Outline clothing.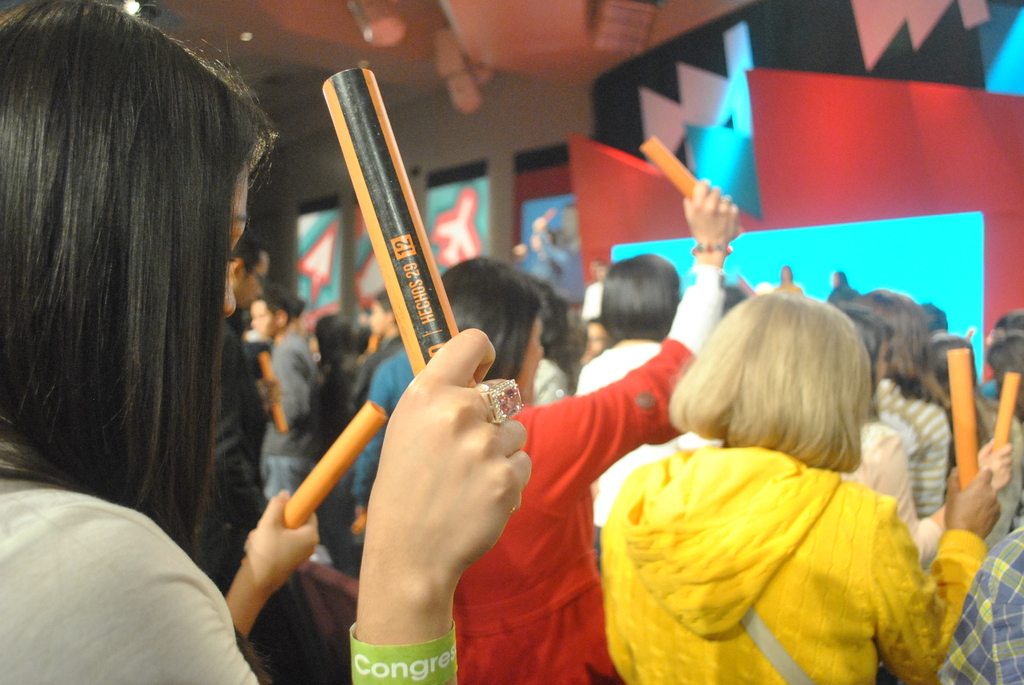
Outline: crop(871, 379, 952, 515).
